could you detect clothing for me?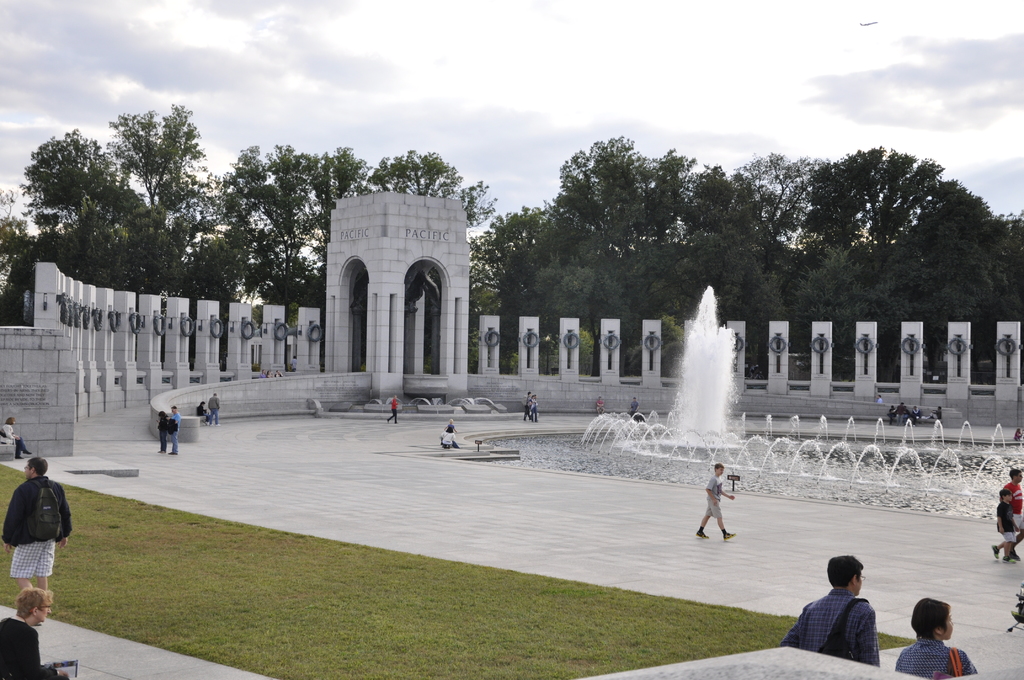
Detection result: 772/587/882/674.
